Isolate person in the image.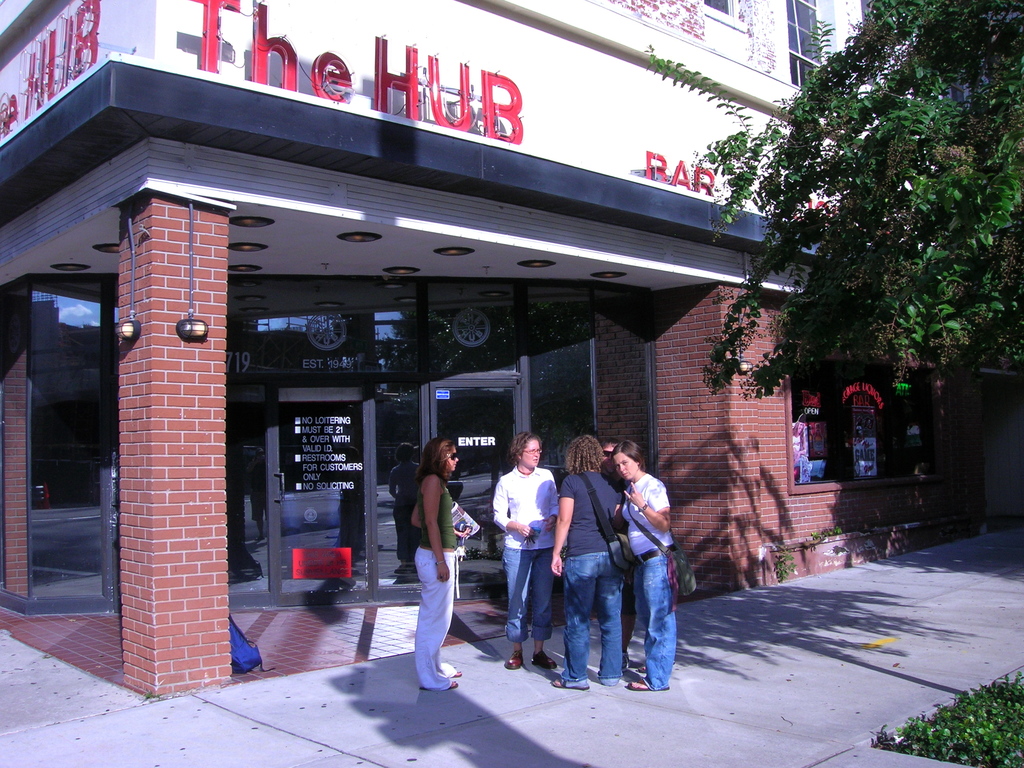
Isolated region: l=391, t=440, r=416, b=559.
